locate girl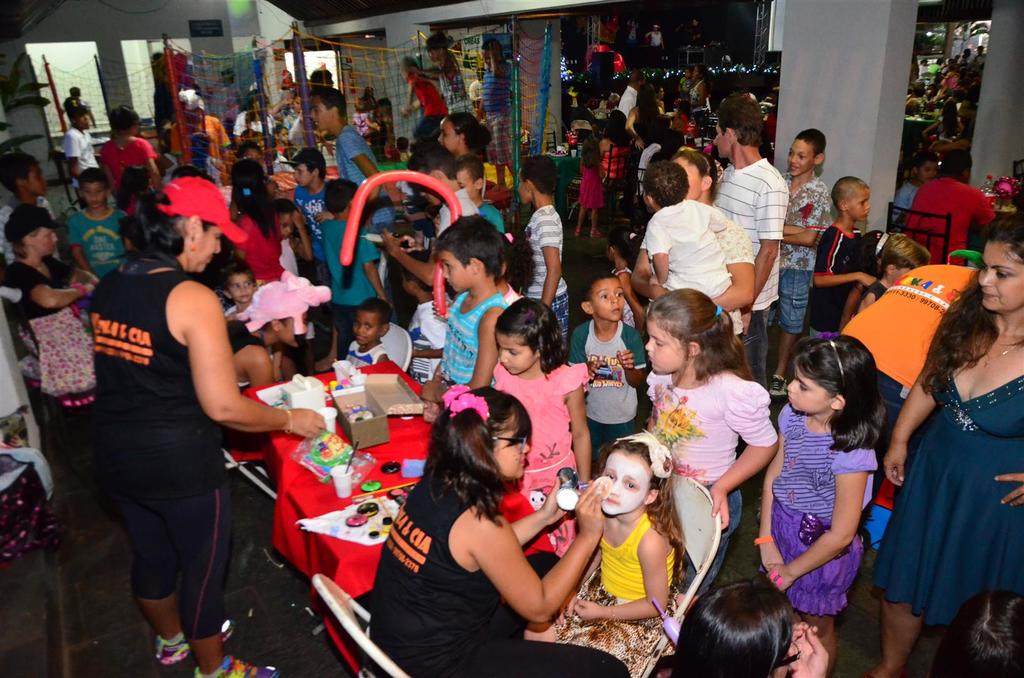
755/334/888/677
